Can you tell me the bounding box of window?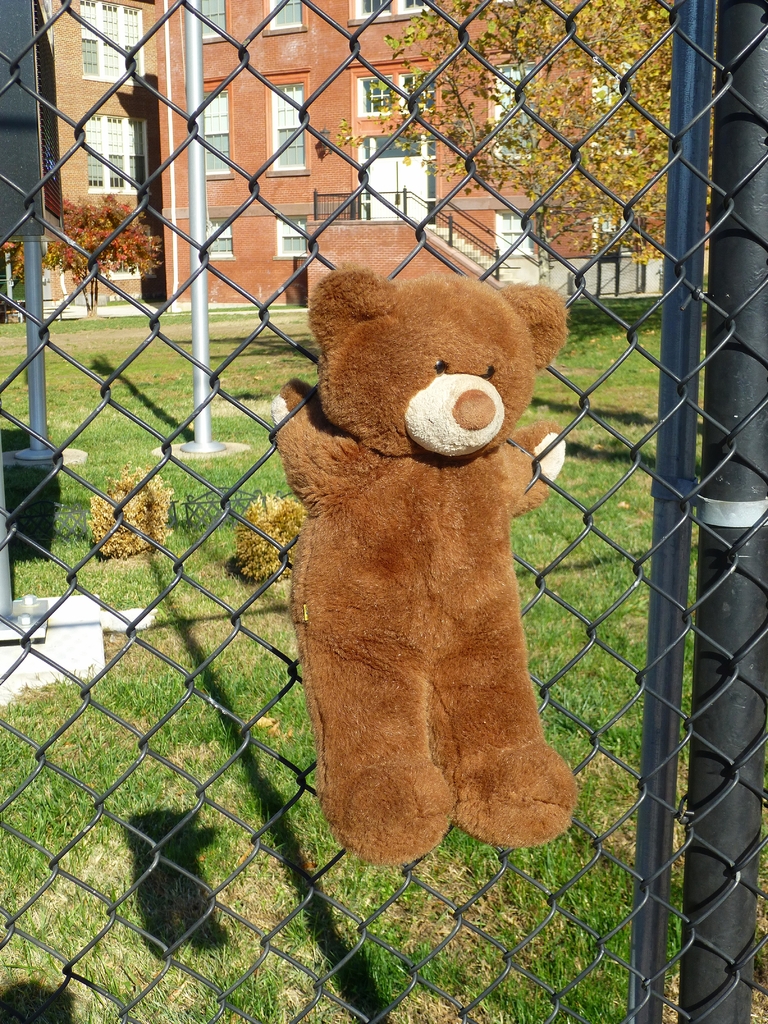
pyautogui.locateOnScreen(356, 79, 428, 117).
